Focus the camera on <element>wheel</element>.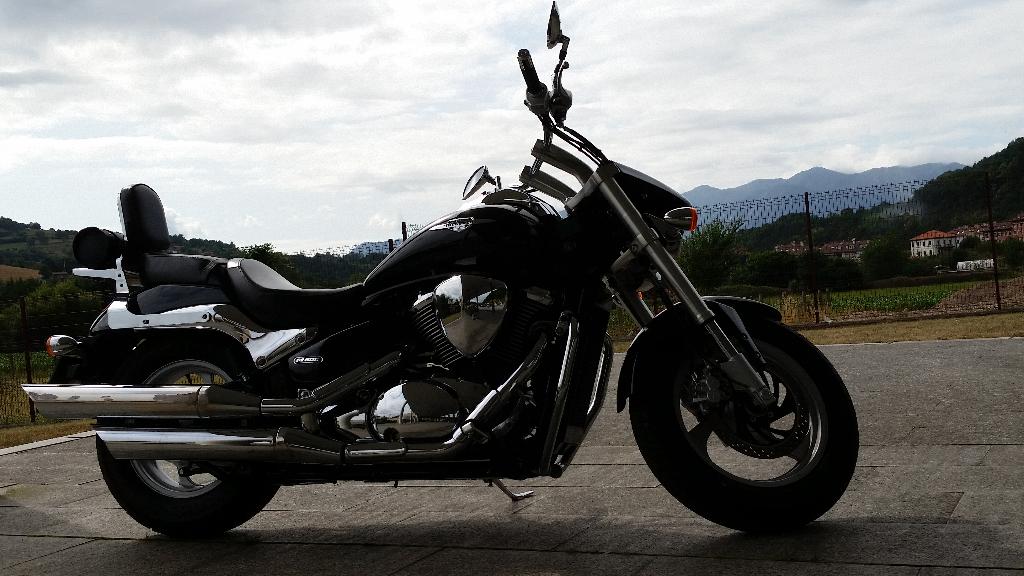
Focus region: <bbox>636, 306, 849, 511</bbox>.
